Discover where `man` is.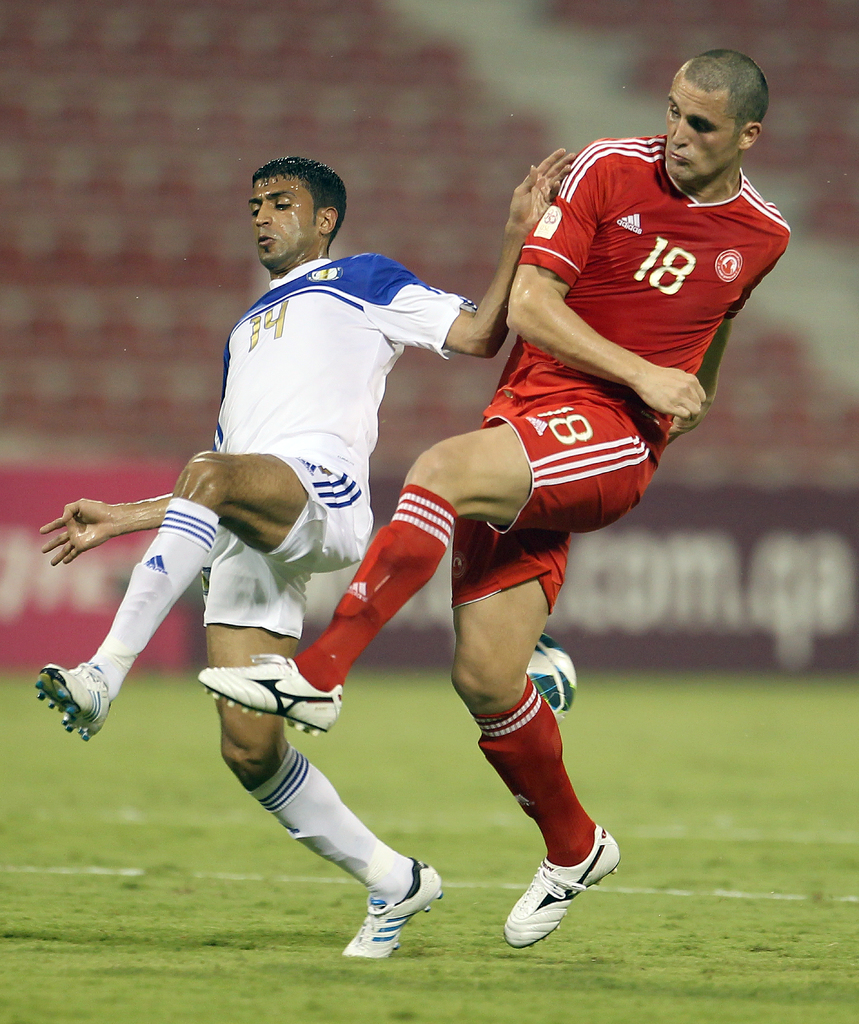
Discovered at (30, 148, 575, 959).
